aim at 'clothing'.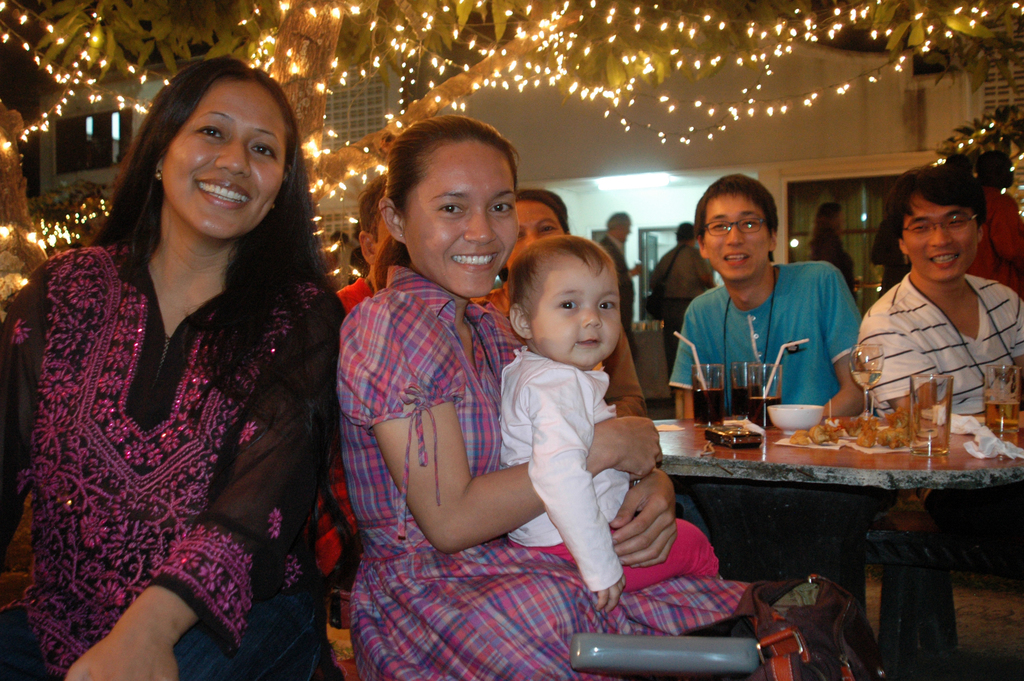
Aimed at Rect(474, 282, 645, 420).
